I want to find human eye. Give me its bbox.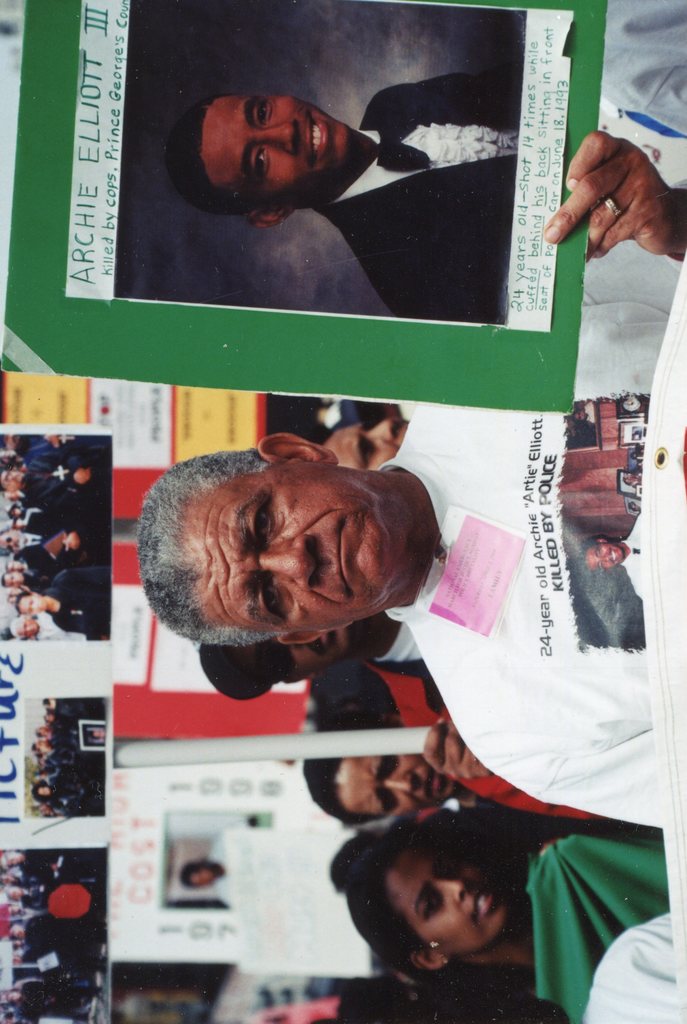
left=378, top=791, right=401, bottom=812.
